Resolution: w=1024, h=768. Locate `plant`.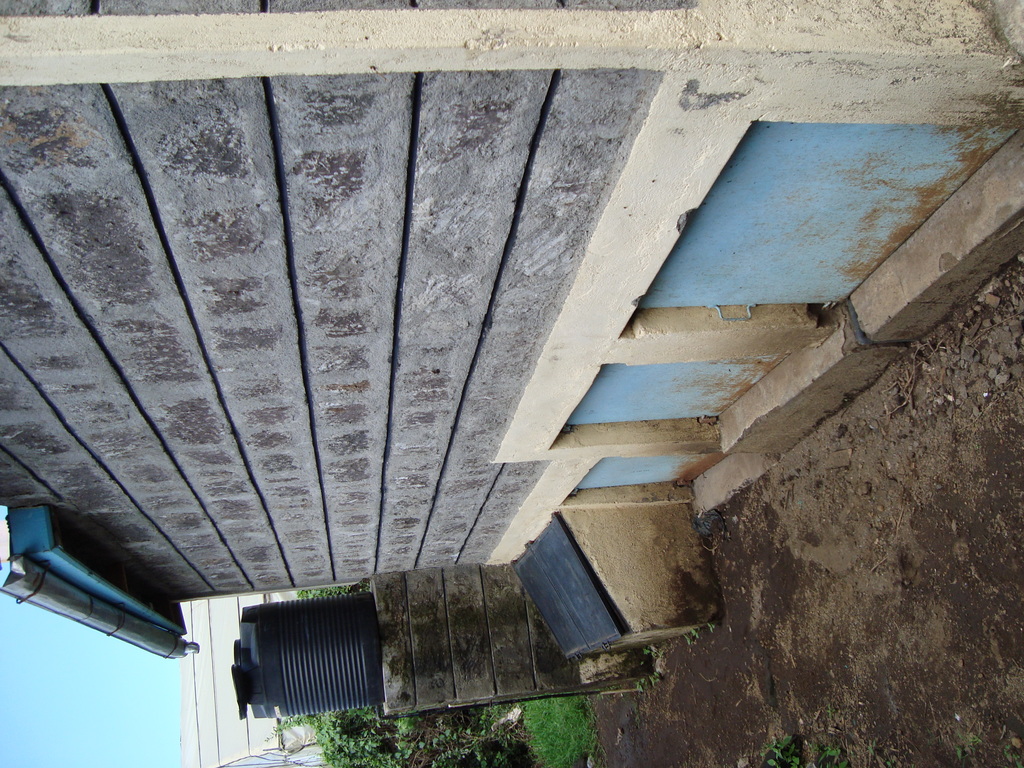
pyautogui.locateOnScreen(807, 742, 849, 767).
